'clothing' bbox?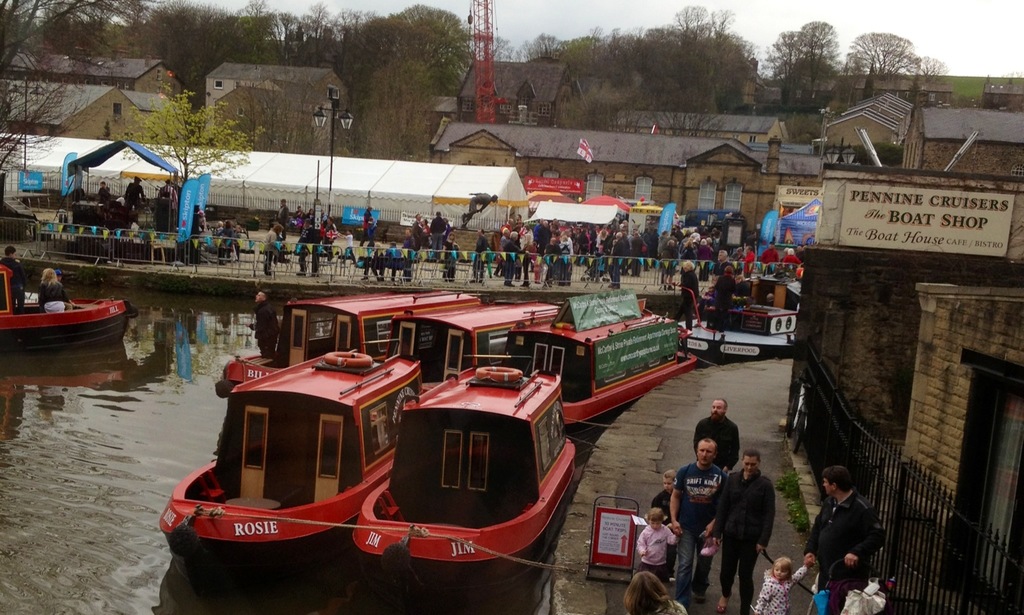
locate(553, 245, 574, 283)
